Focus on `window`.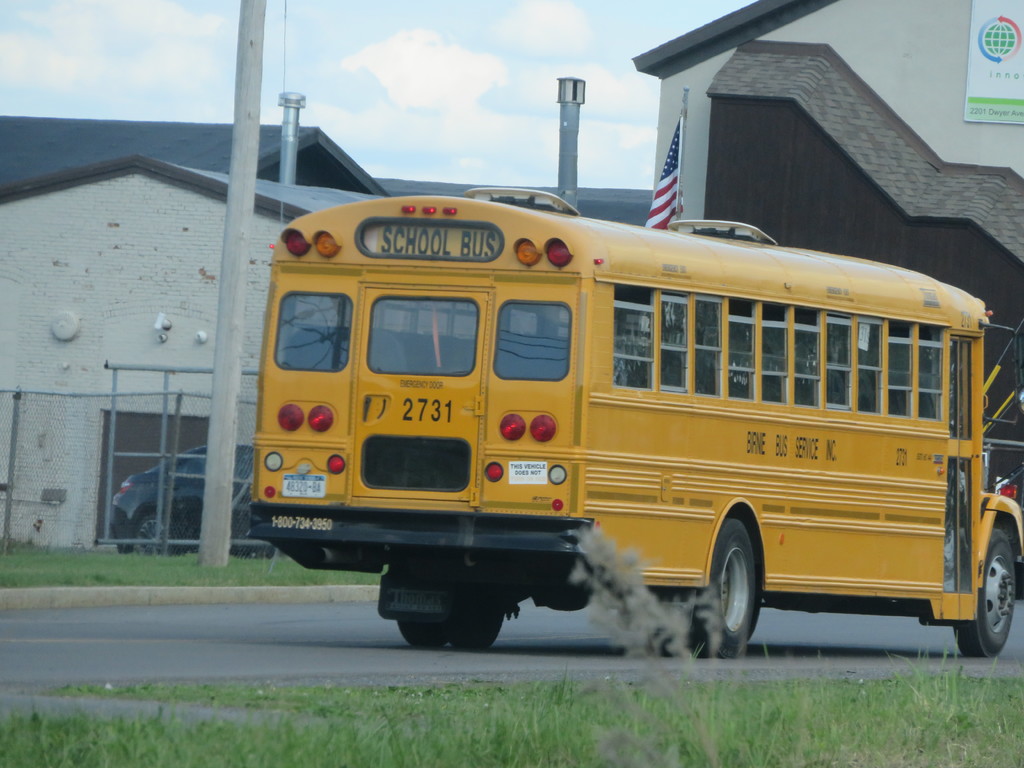
Focused at {"left": 371, "top": 295, "right": 473, "bottom": 373}.
